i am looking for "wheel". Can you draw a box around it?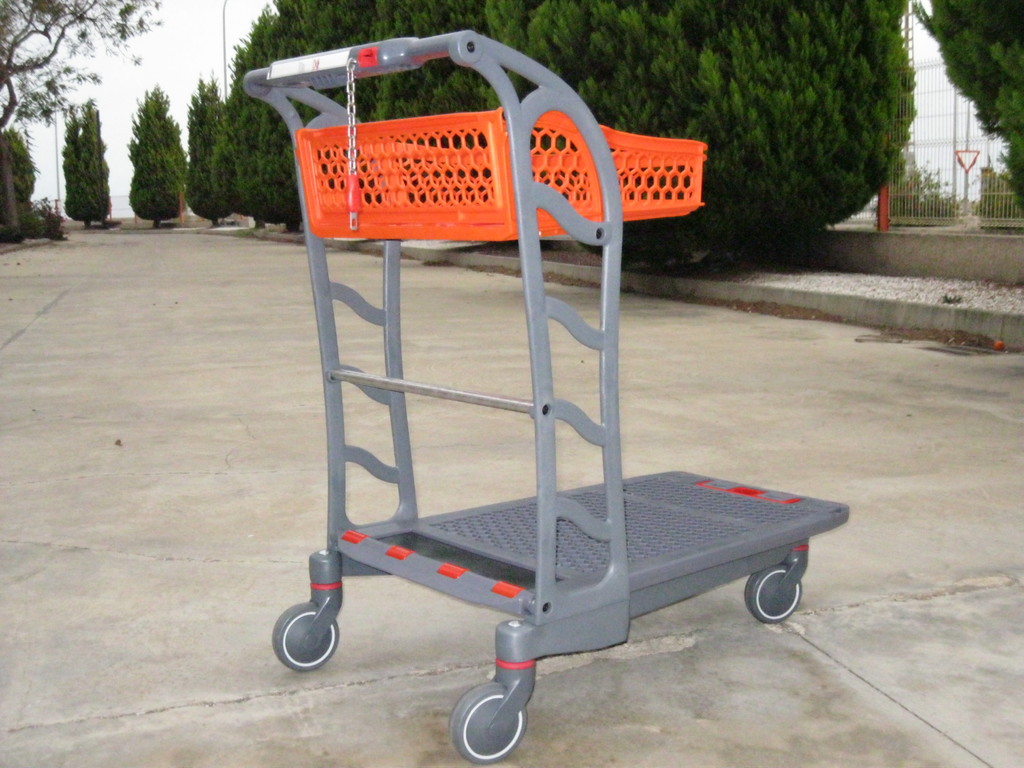
Sure, the bounding box is (747,569,810,618).
